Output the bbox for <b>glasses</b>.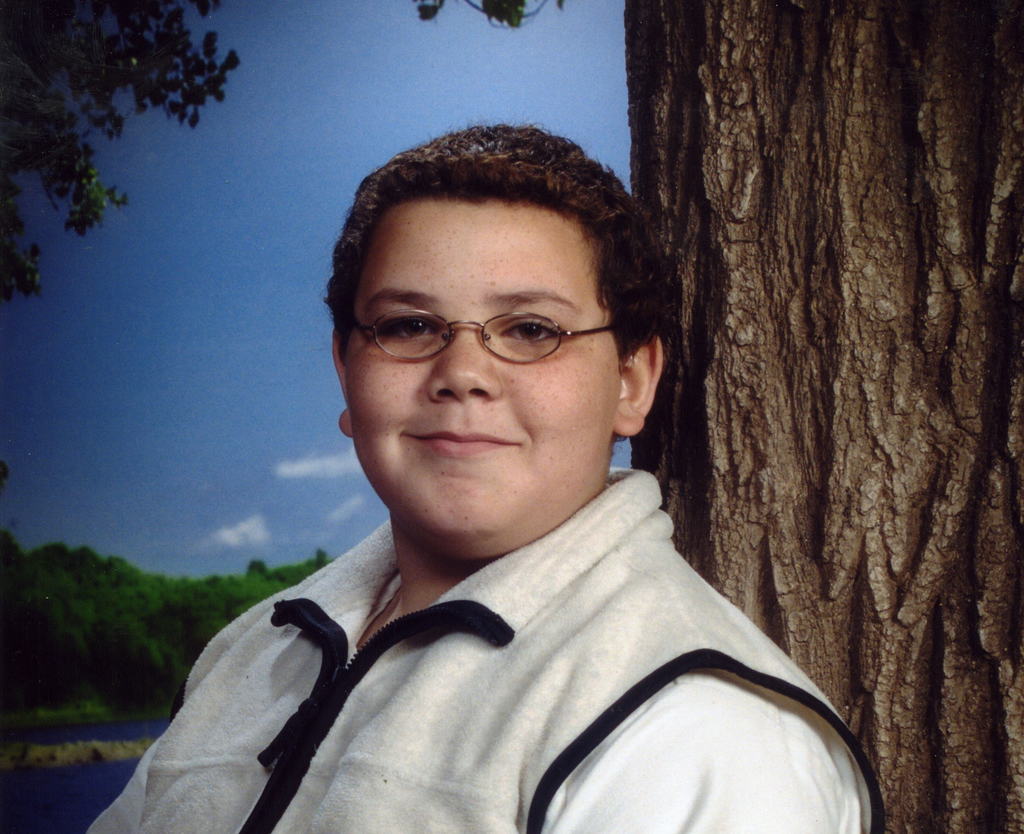
{"x1": 339, "y1": 288, "x2": 627, "y2": 379}.
